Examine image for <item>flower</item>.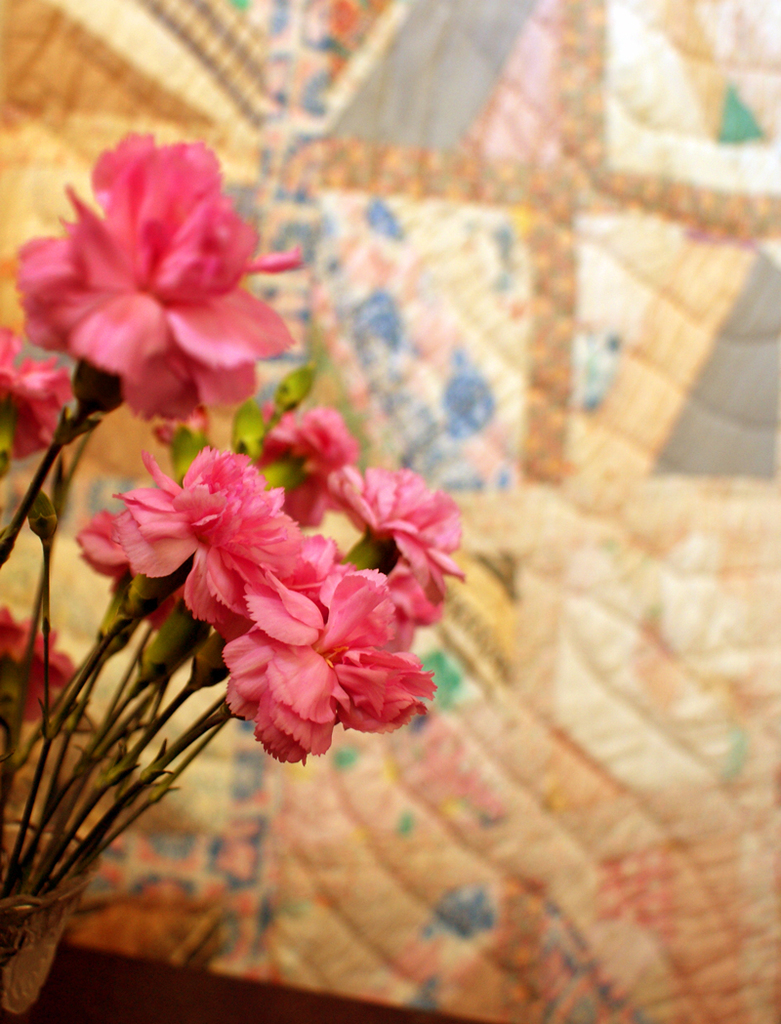
Examination result: 0,313,71,459.
